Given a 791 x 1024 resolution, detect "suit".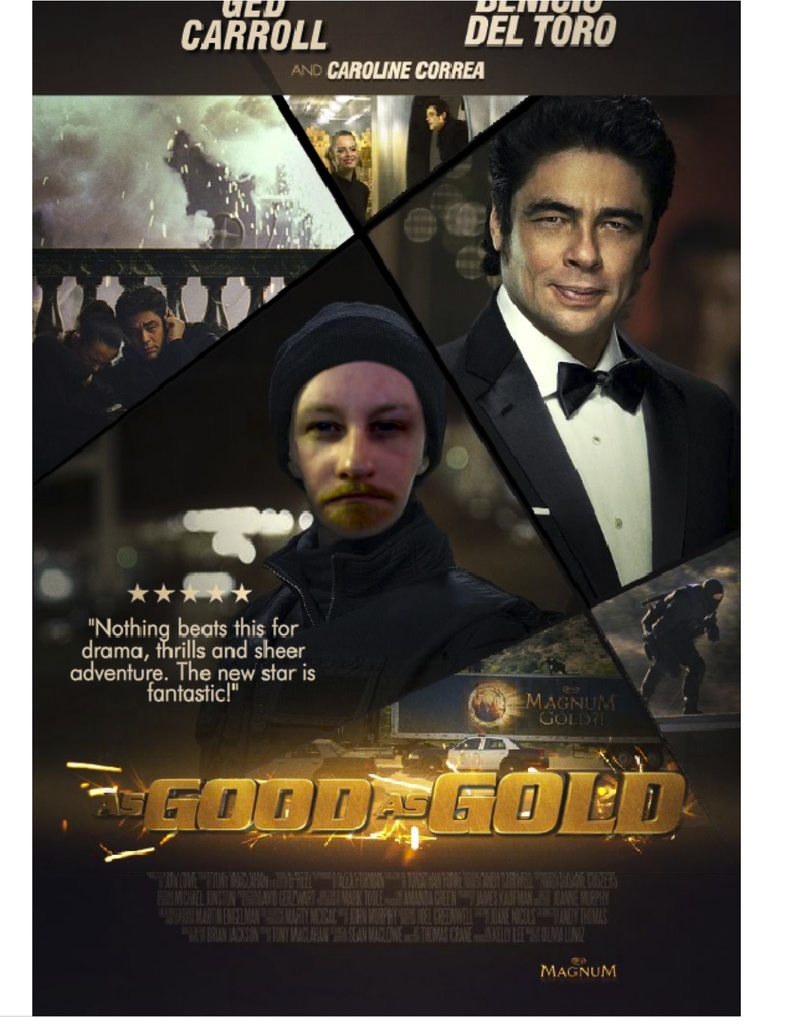
rect(447, 252, 715, 643).
